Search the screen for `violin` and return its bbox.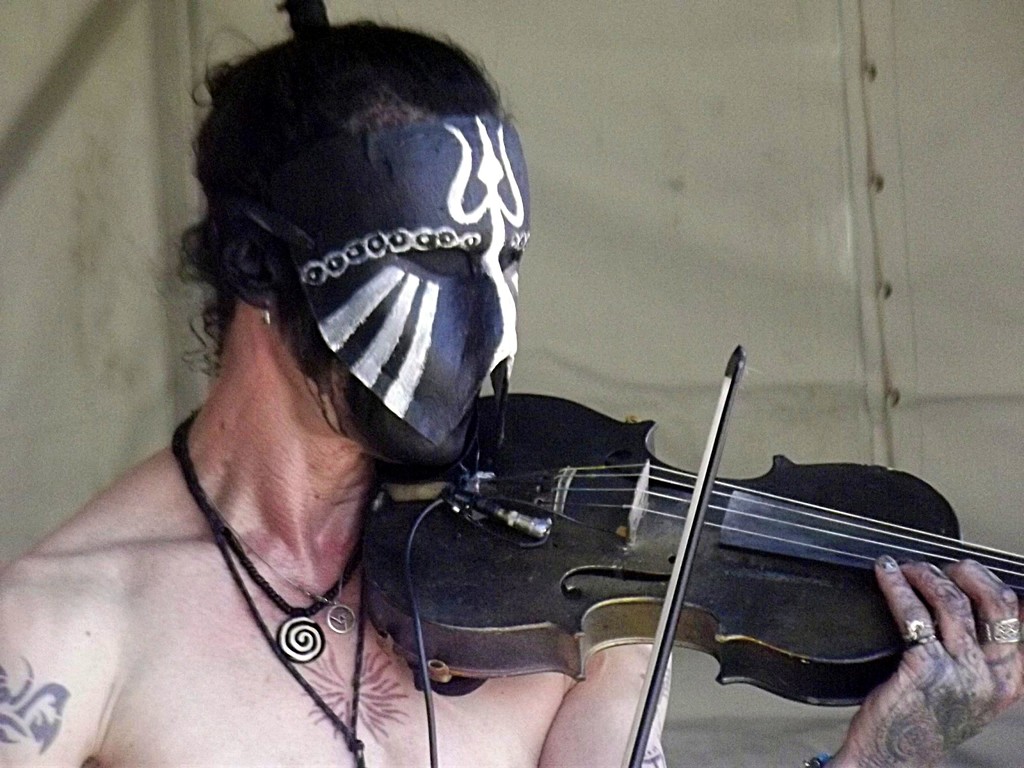
Found: x1=352, y1=335, x2=1023, y2=767.
